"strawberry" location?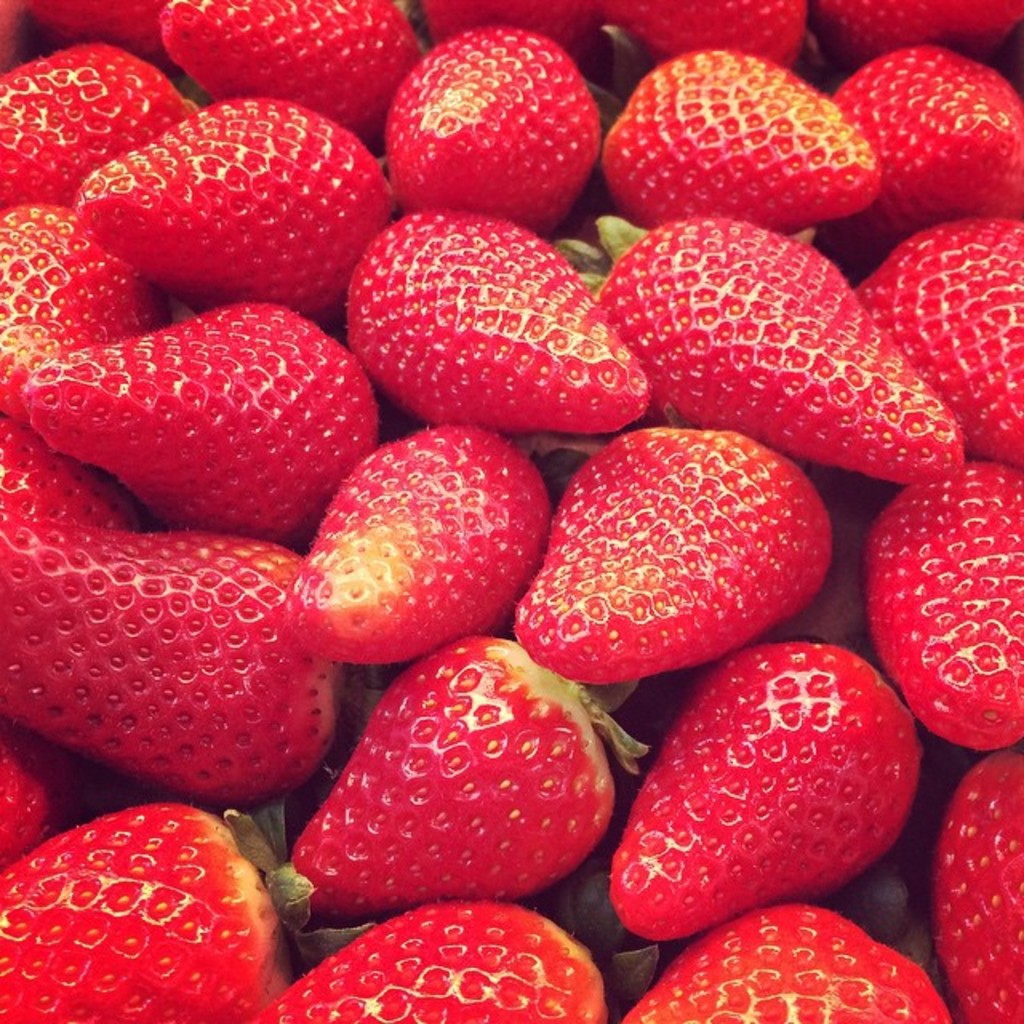
418 0 586 58
